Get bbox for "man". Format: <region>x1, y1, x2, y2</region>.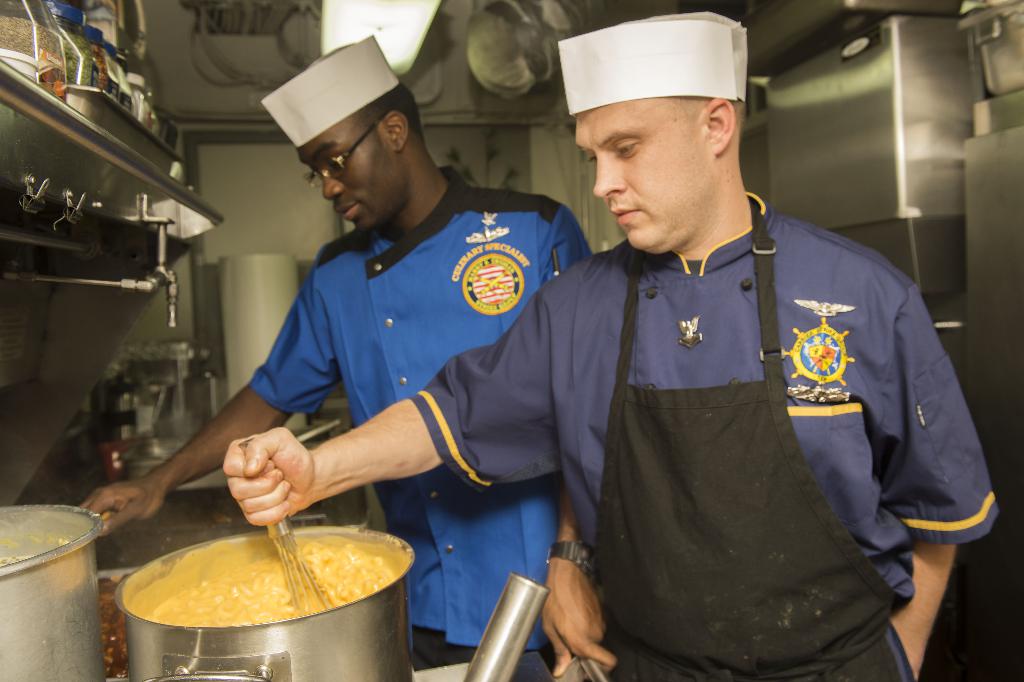
<region>79, 30, 618, 681</region>.
